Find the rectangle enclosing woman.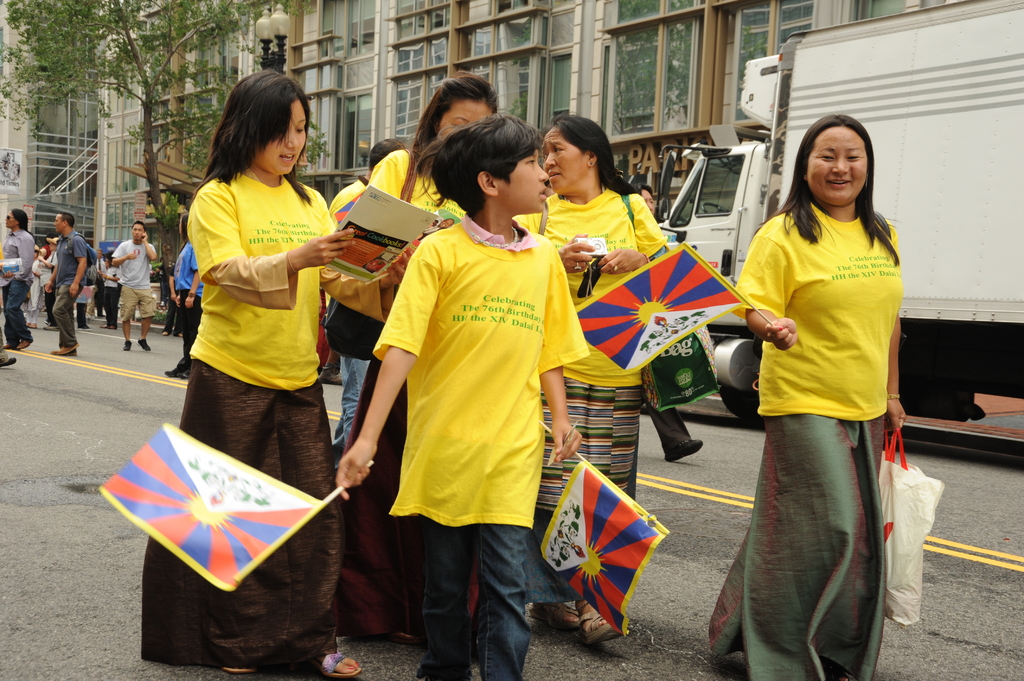
l=135, t=72, r=345, b=680.
